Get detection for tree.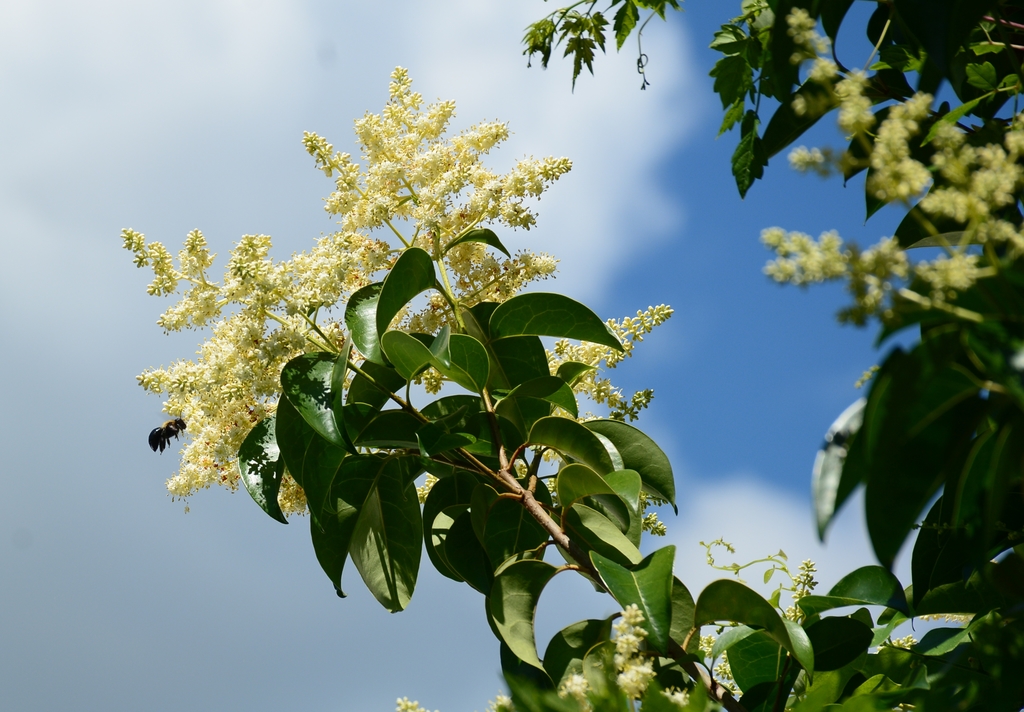
Detection: {"x1": 101, "y1": 0, "x2": 950, "y2": 692}.
